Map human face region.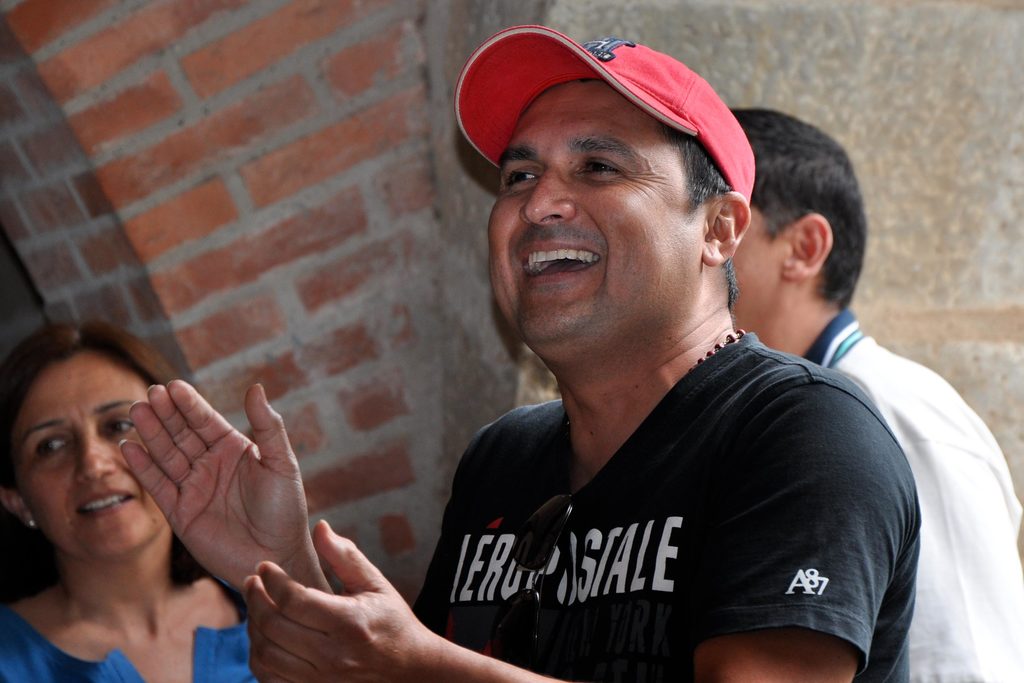
Mapped to BBox(486, 78, 697, 352).
